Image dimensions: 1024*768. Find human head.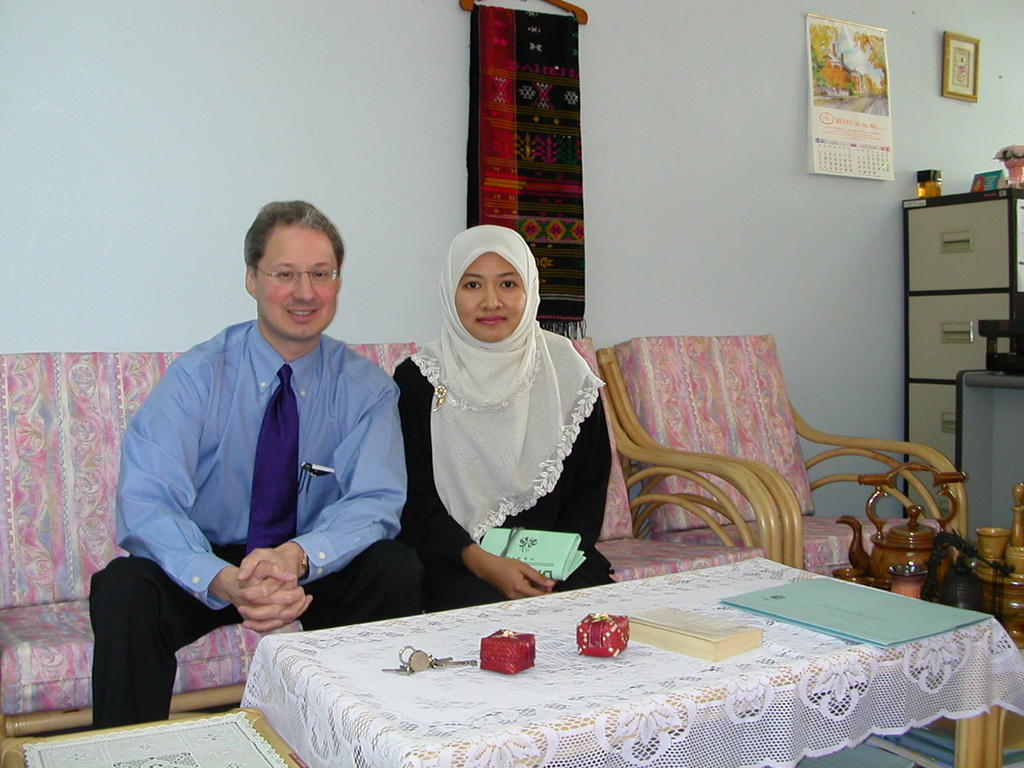
439,223,538,342.
